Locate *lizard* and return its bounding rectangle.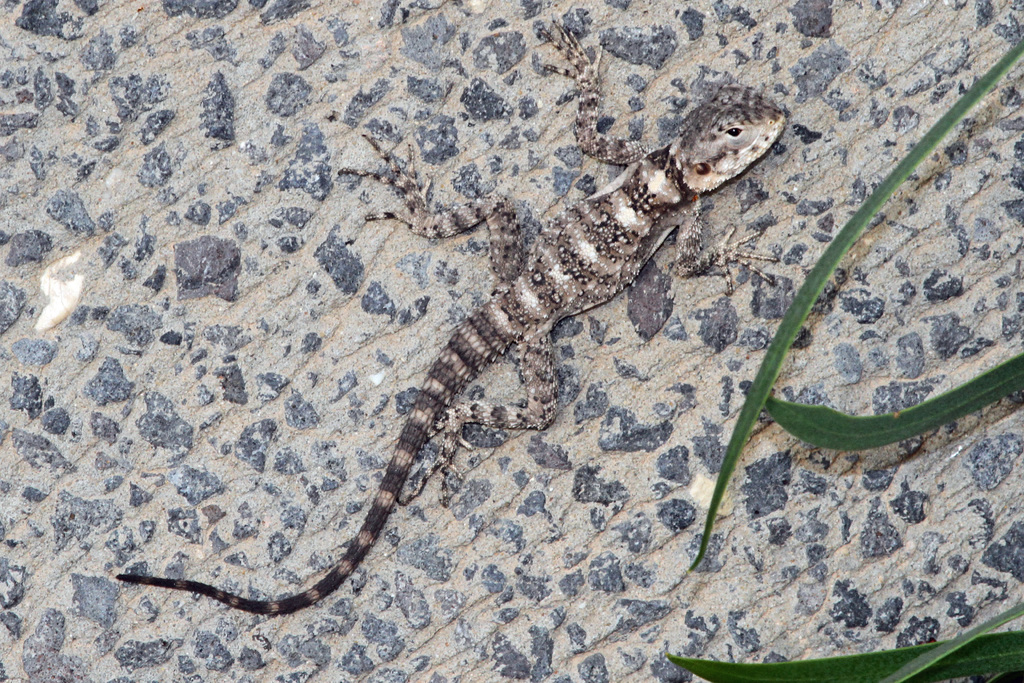
132:49:803:656.
